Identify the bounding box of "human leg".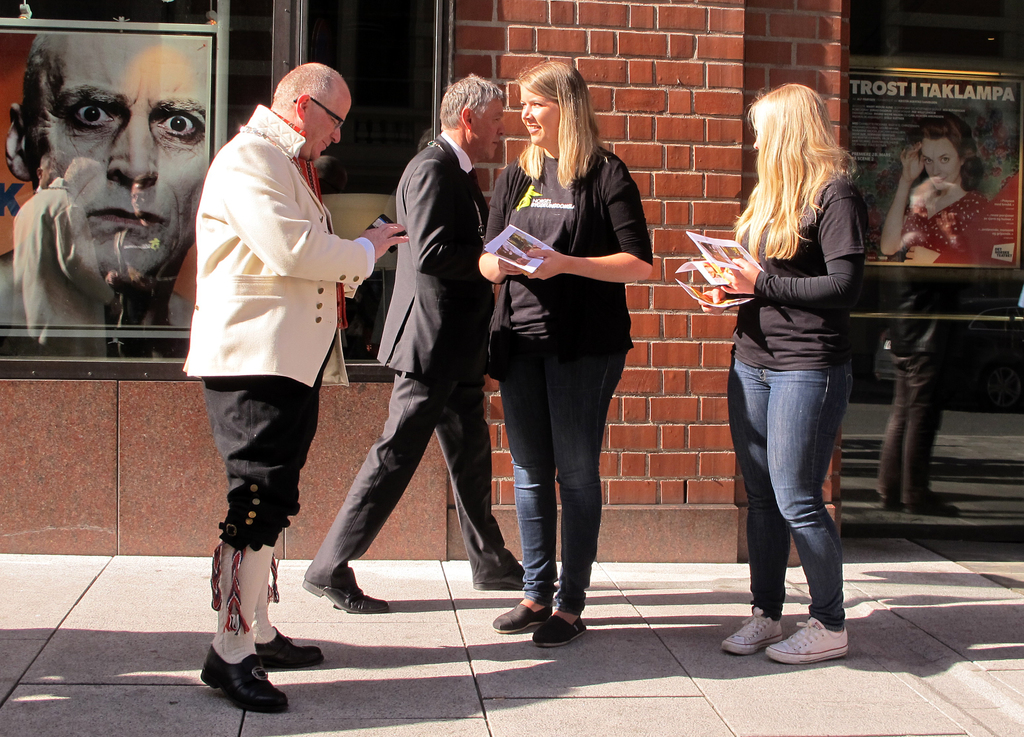
(x1=442, y1=379, x2=521, y2=577).
